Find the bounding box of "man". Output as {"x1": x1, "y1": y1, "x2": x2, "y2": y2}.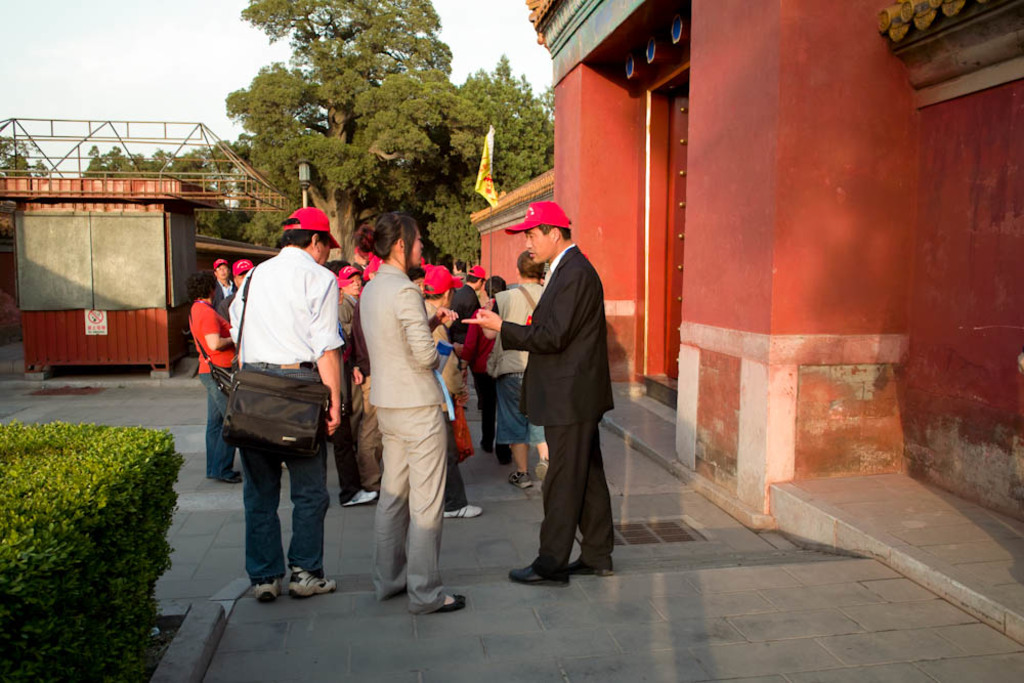
{"x1": 321, "y1": 262, "x2": 392, "y2": 506}.
